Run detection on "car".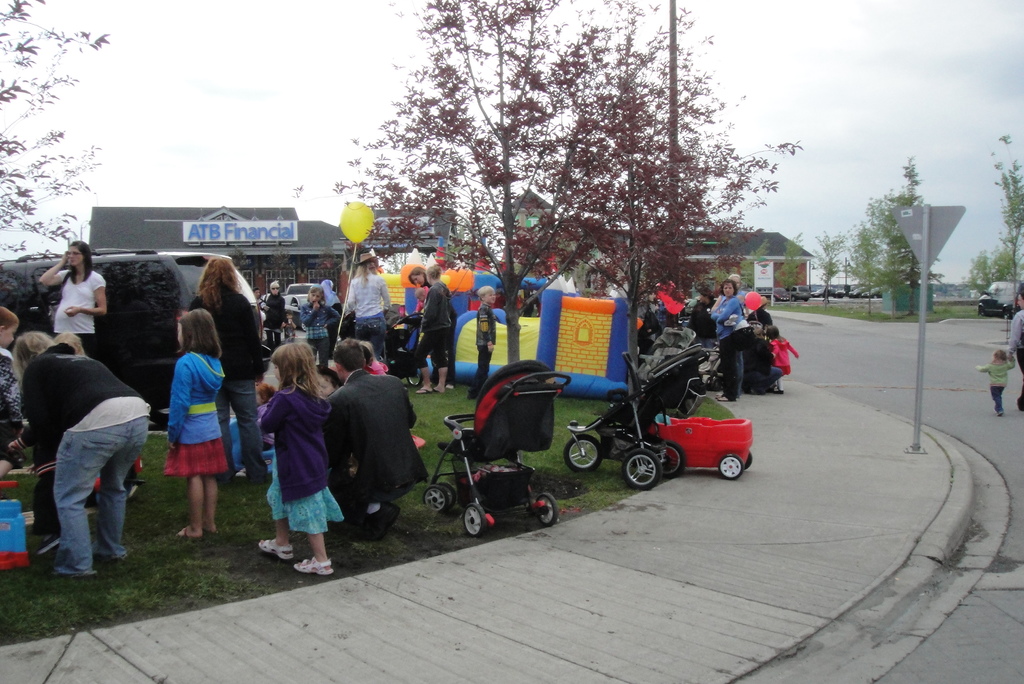
Result: 285, 280, 314, 301.
